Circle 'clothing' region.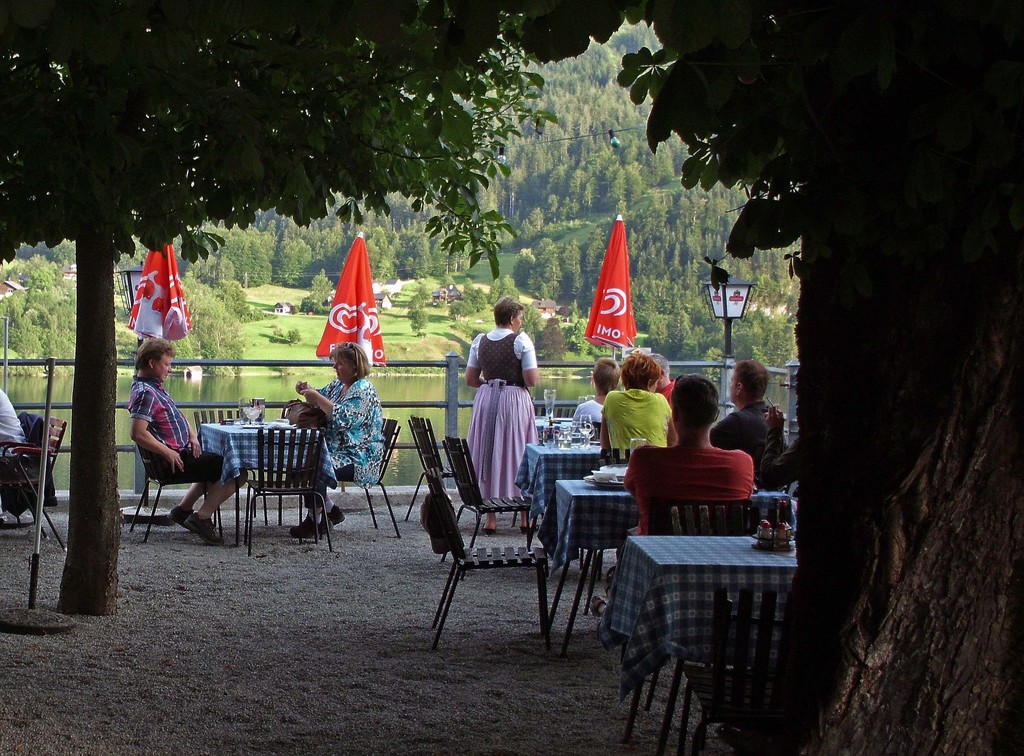
Region: 710:398:799:472.
